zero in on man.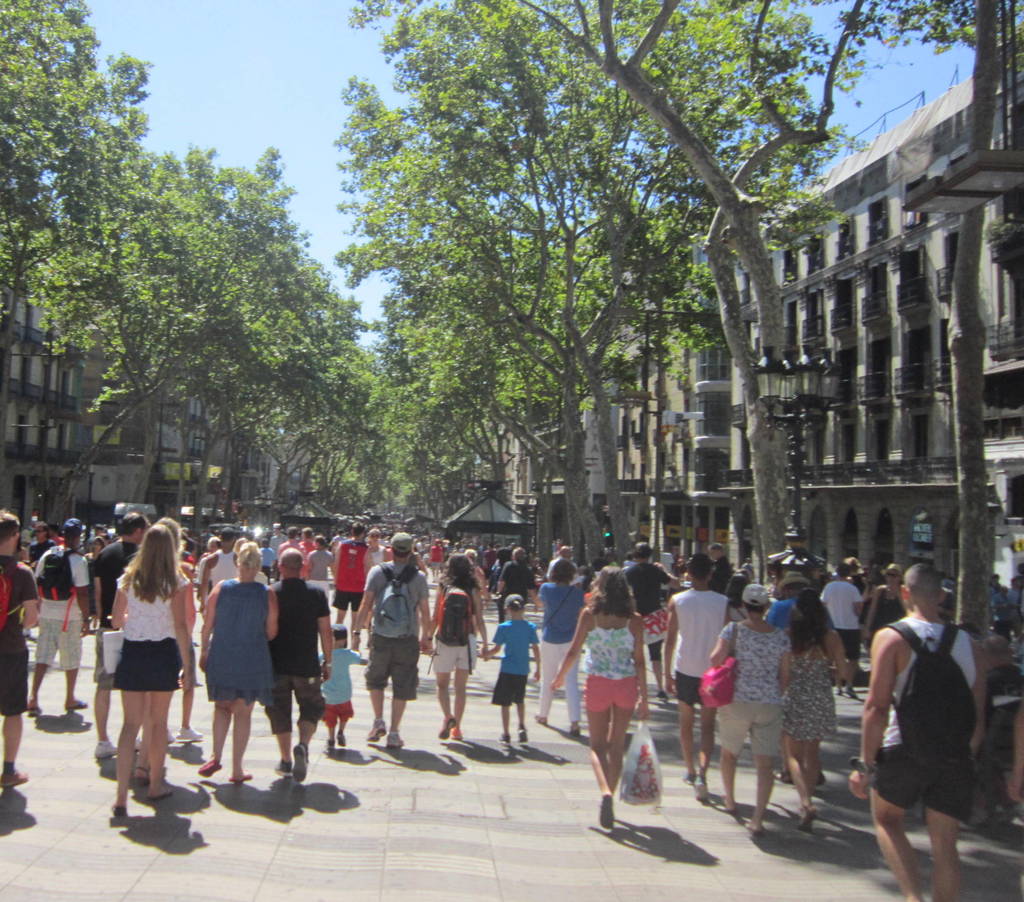
Zeroed in: x1=350, y1=533, x2=434, y2=747.
